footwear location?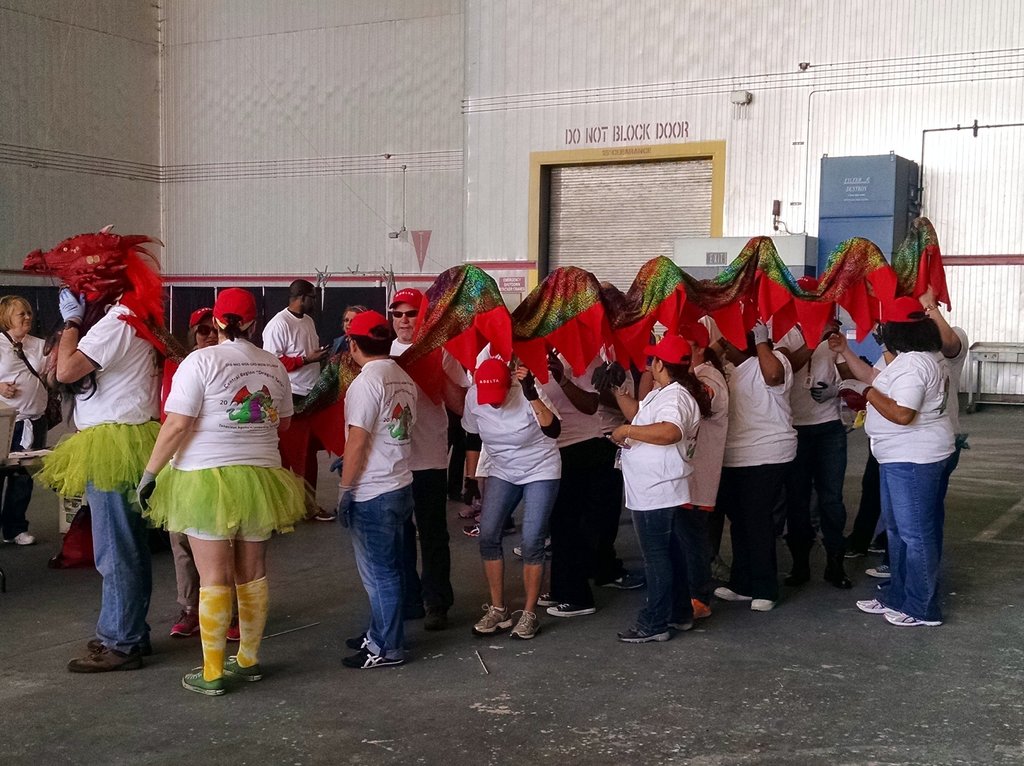
detection(87, 643, 154, 658)
